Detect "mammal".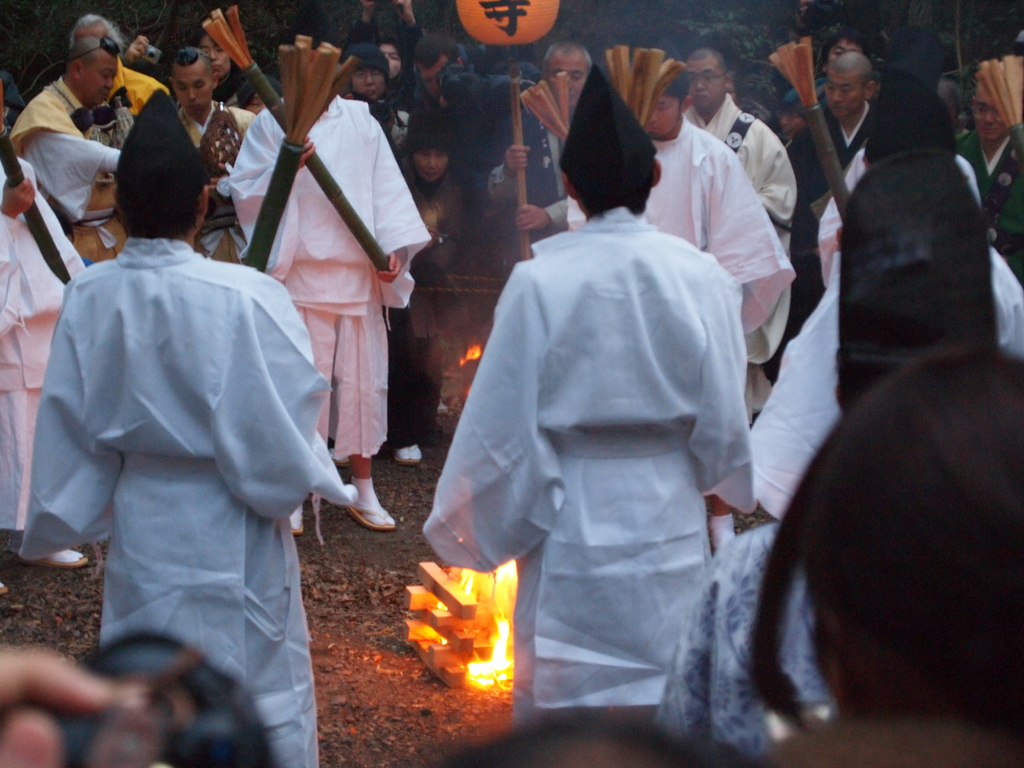
Detected at <bbox>120, 24, 284, 114</bbox>.
